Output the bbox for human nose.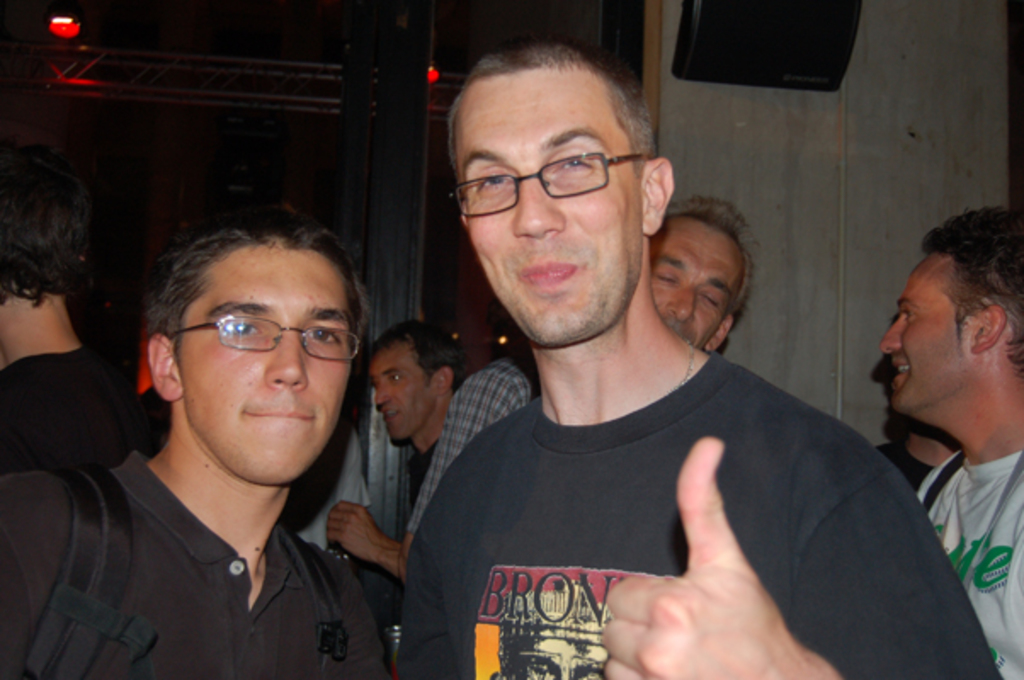
pyautogui.locateOnScreen(668, 282, 694, 318).
